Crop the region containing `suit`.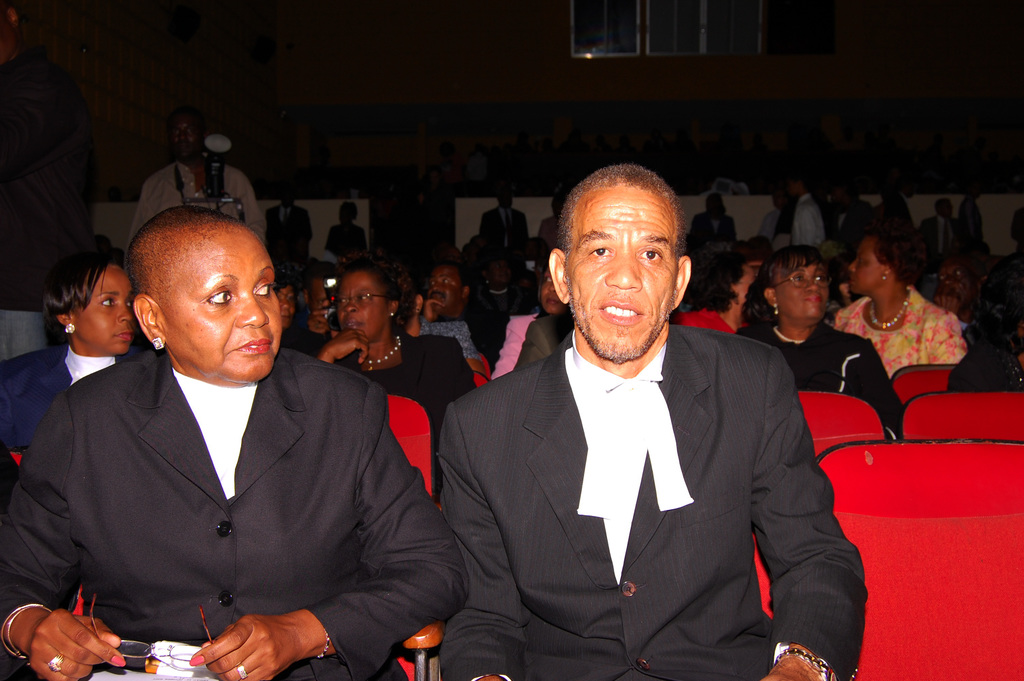
Crop region: <bbox>262, 203, 314, 256</bbox>.
